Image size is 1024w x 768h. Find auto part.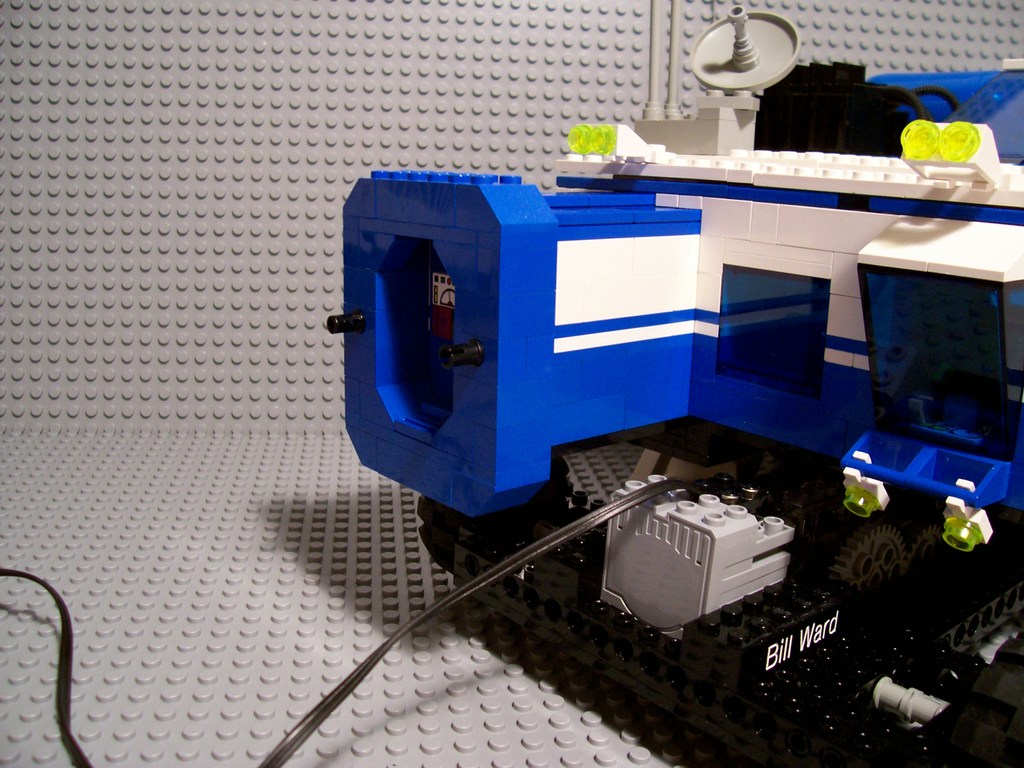
detection(863, 74, 1023, 175).
